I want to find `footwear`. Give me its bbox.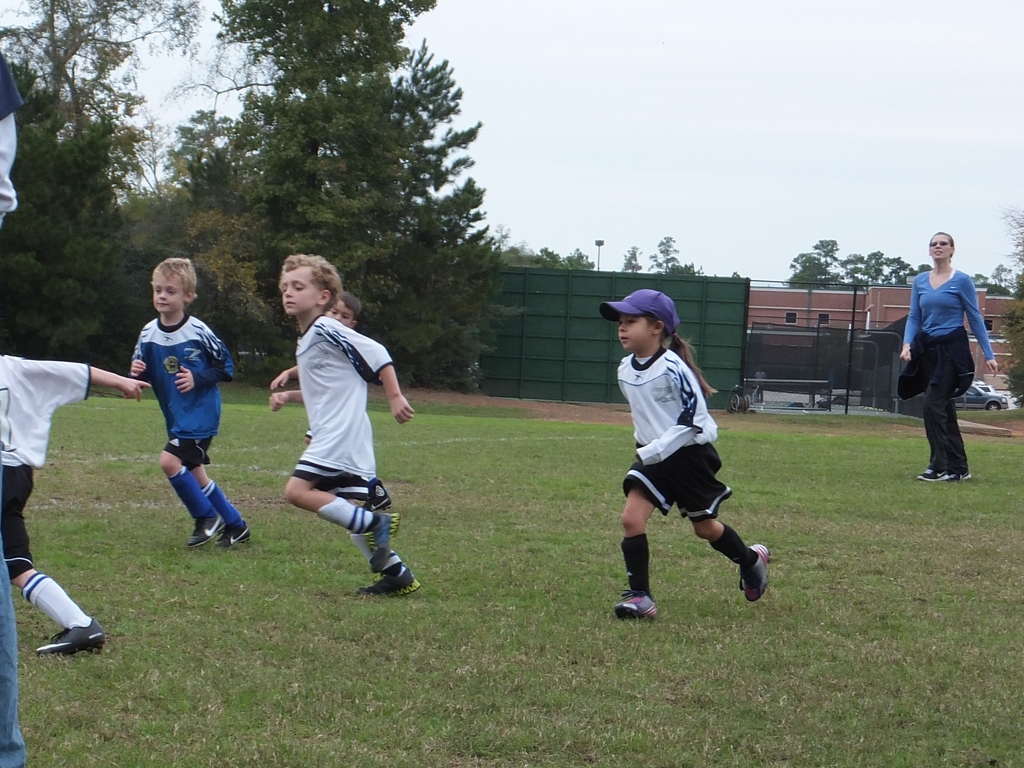
[365, 566, 420, 605].
